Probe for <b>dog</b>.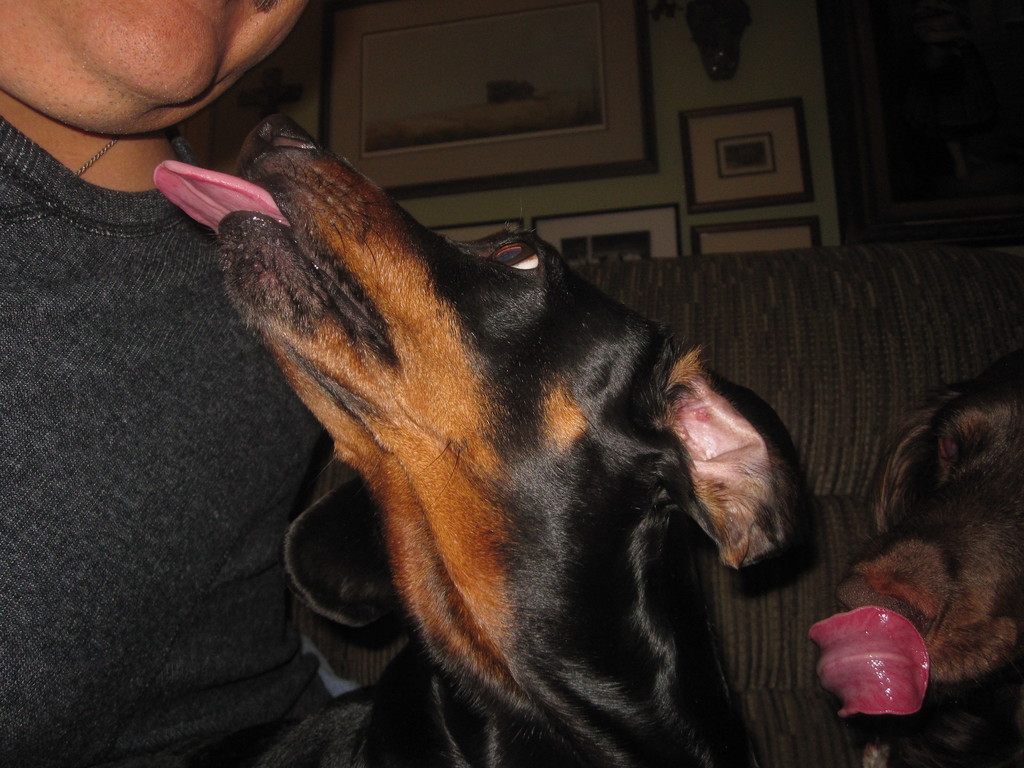
Probe result: select_region(154, 117, 813, 767).
